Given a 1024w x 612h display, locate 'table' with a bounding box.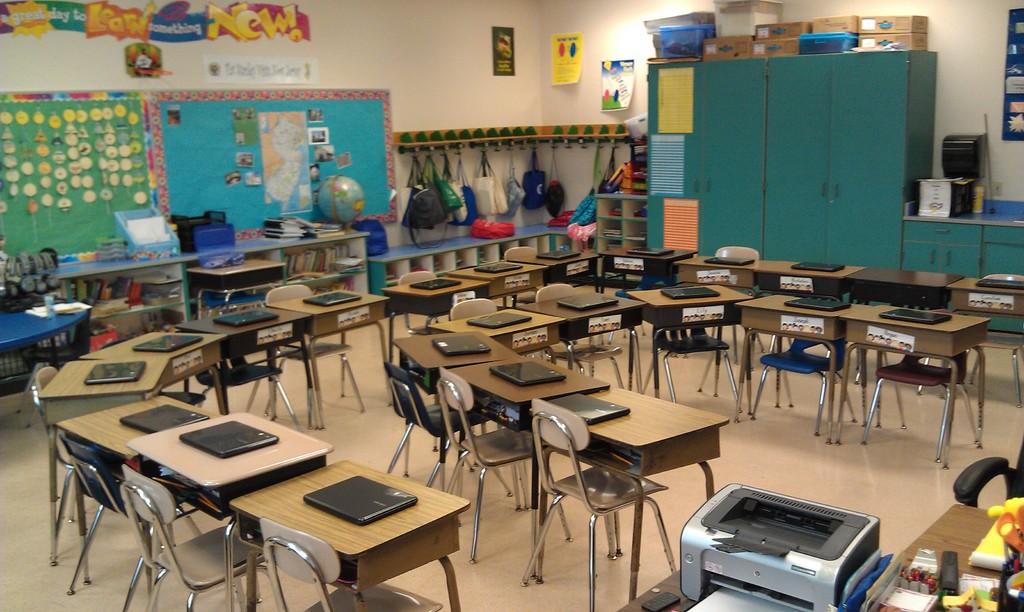
Located: pyautogui.locateOnScreen(380, 274, 483, 367).
